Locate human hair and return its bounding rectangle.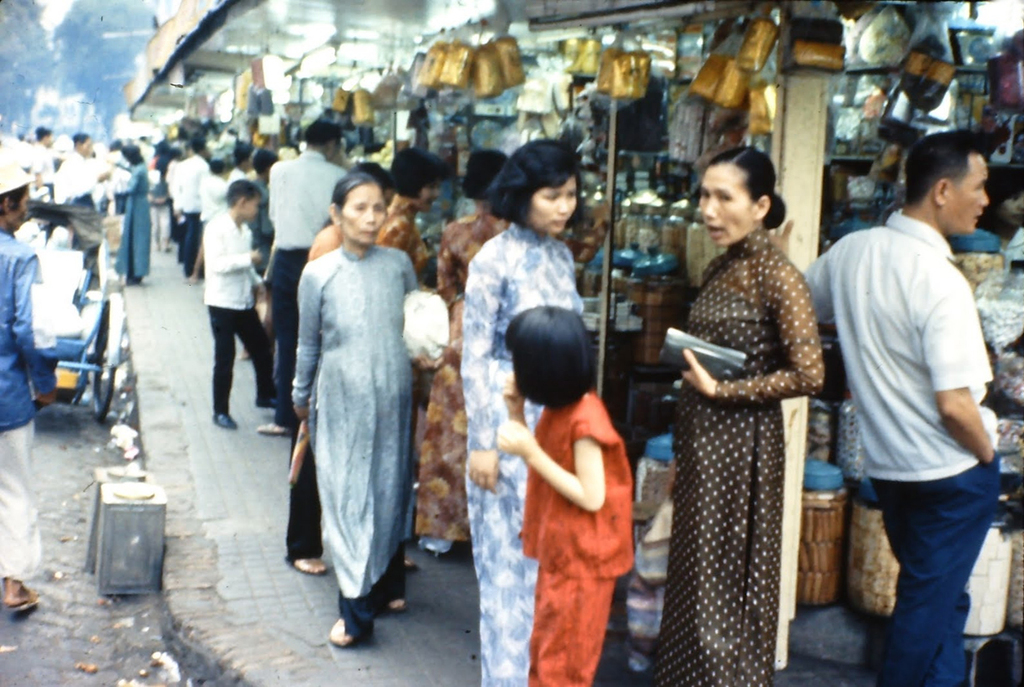
detection(40, 125, 52, 138).
